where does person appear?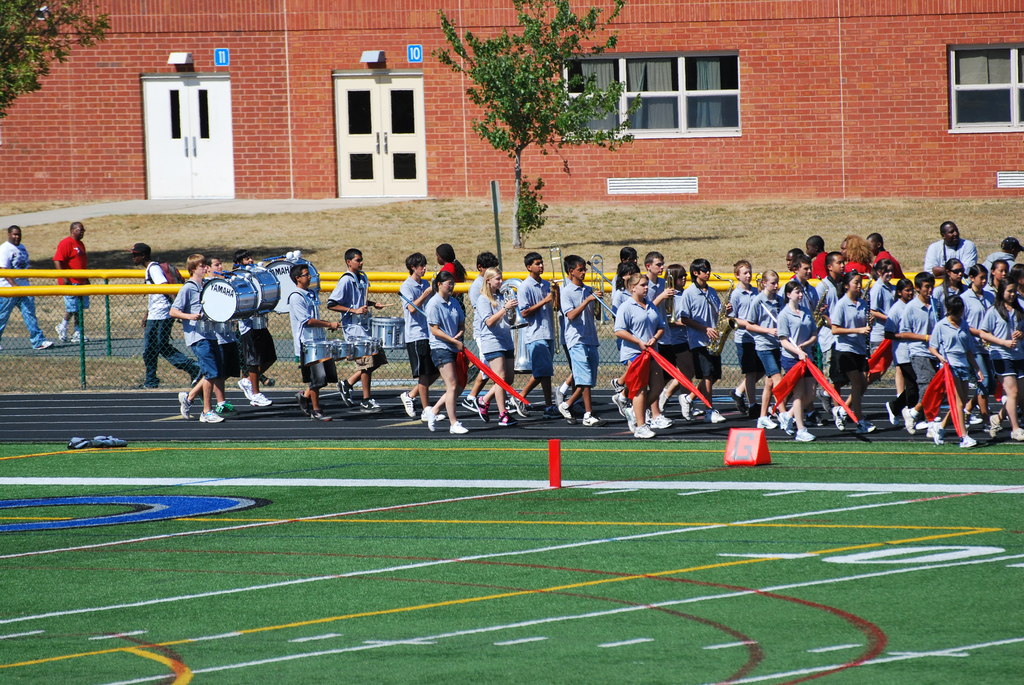
Appears at bbox=[832, 235, 862, 269].
